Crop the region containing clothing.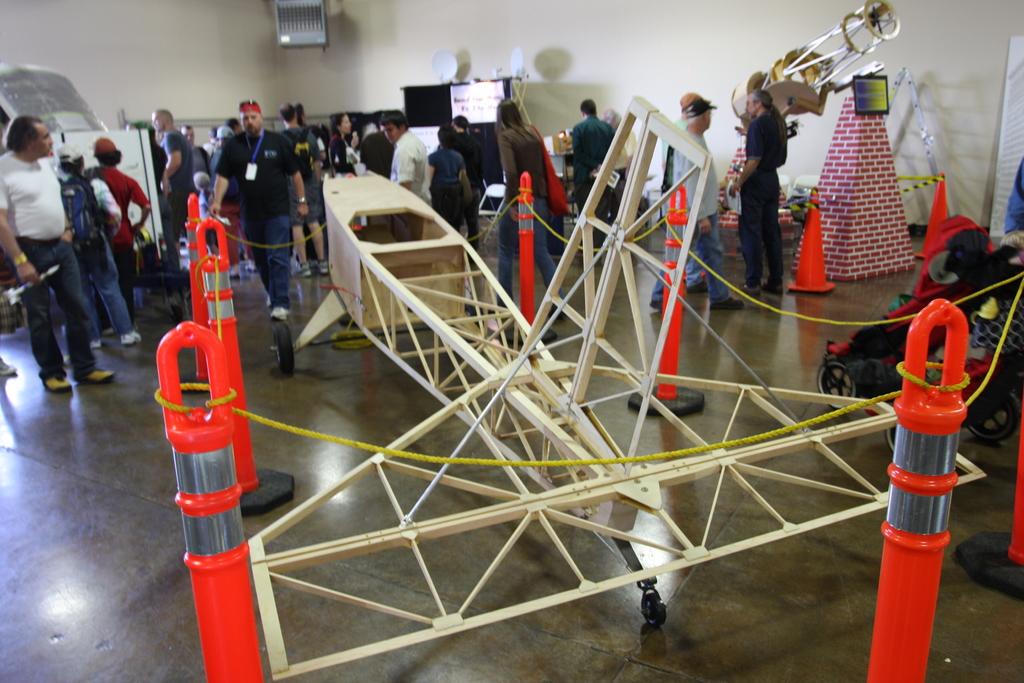
Crop region: 88:165:152:309.
